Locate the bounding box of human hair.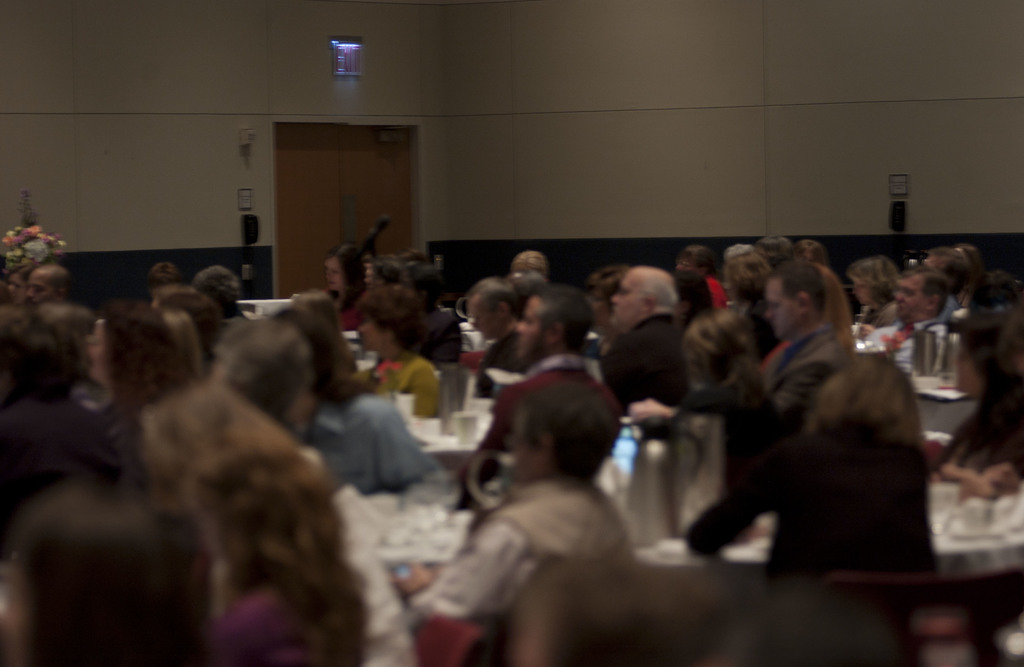
Bounding box: l=0, t=303, r=86, b=395.
